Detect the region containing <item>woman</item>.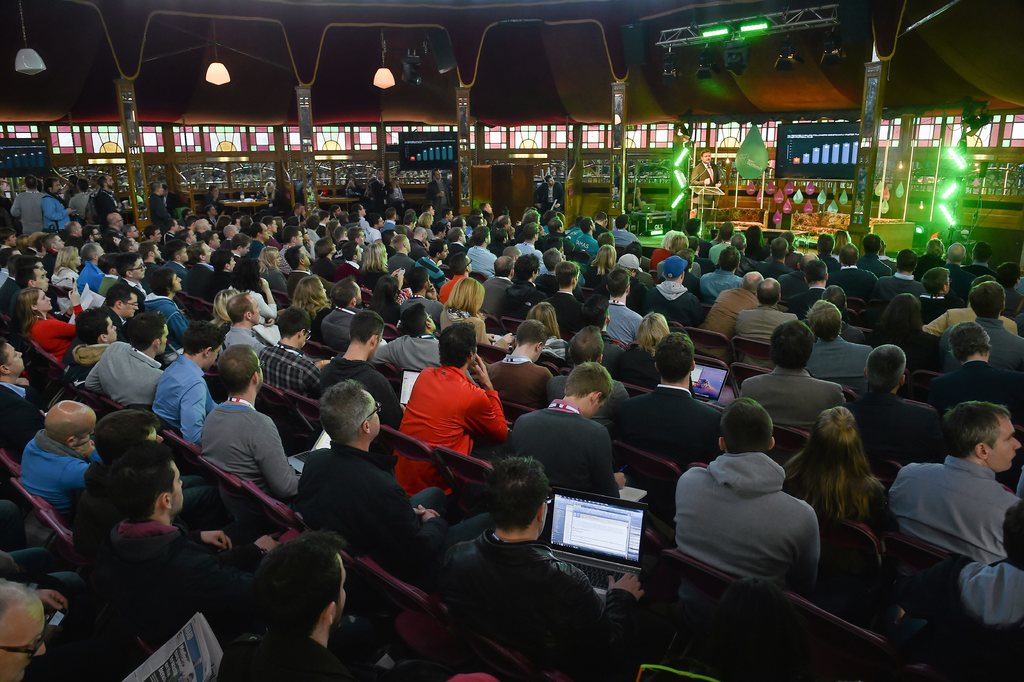
left=326, top=220, right=342, bottom=240.
